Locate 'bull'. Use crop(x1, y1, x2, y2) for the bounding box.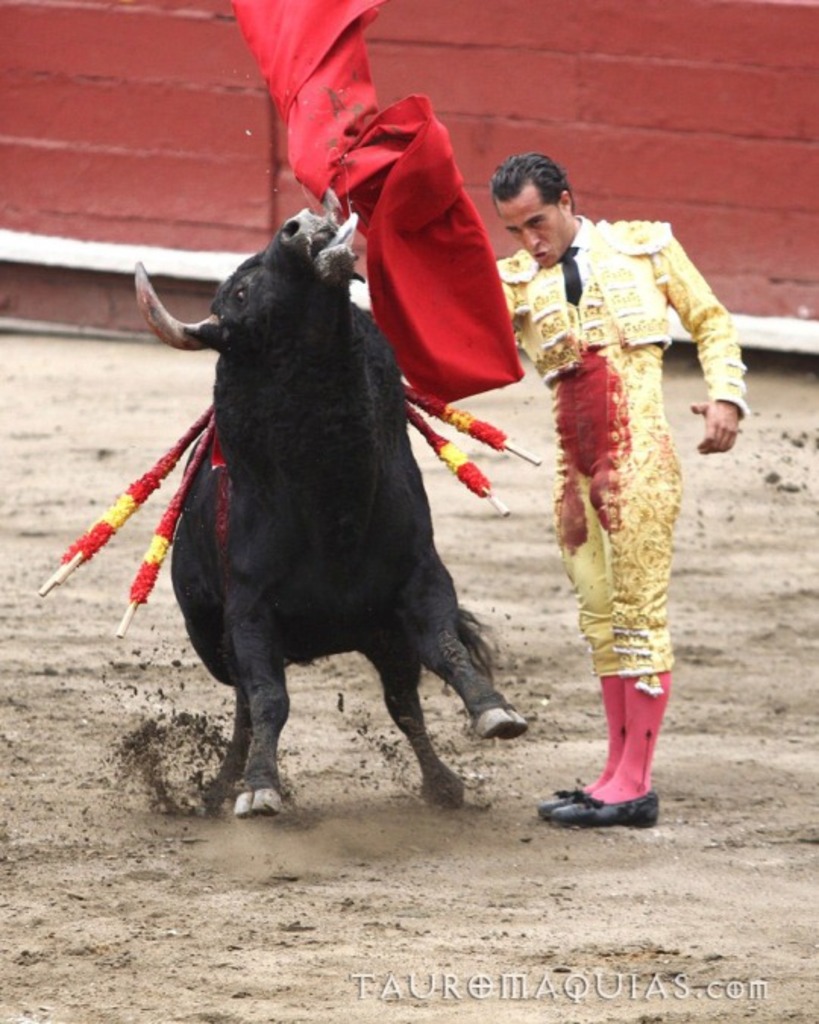
crop(129, 209, 526, 821).
